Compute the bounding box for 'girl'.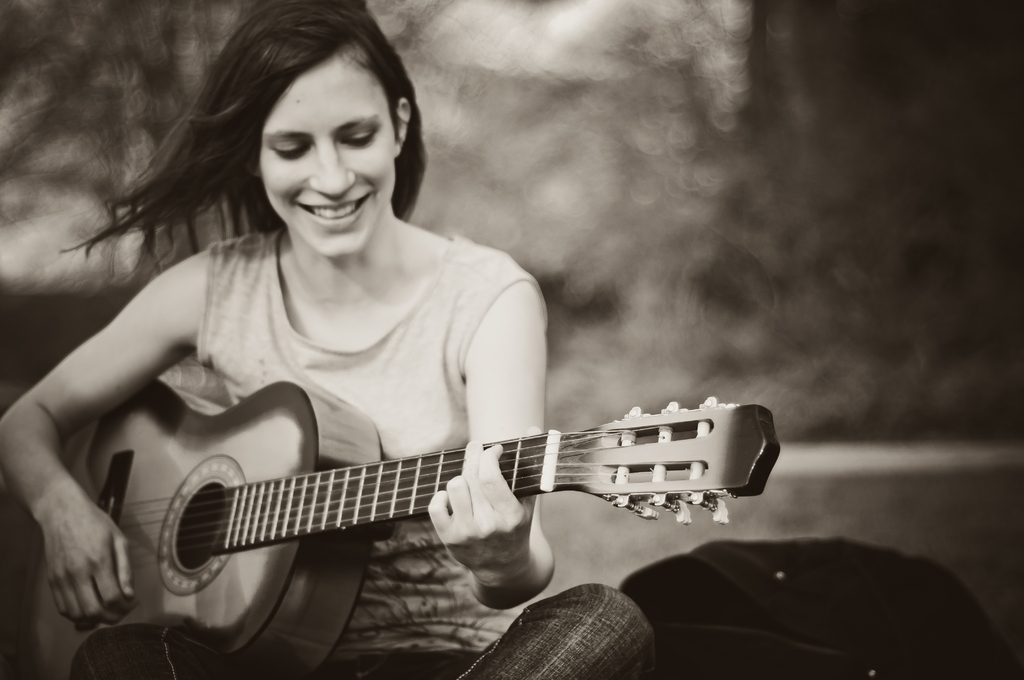
0, 0, 659, 679.
